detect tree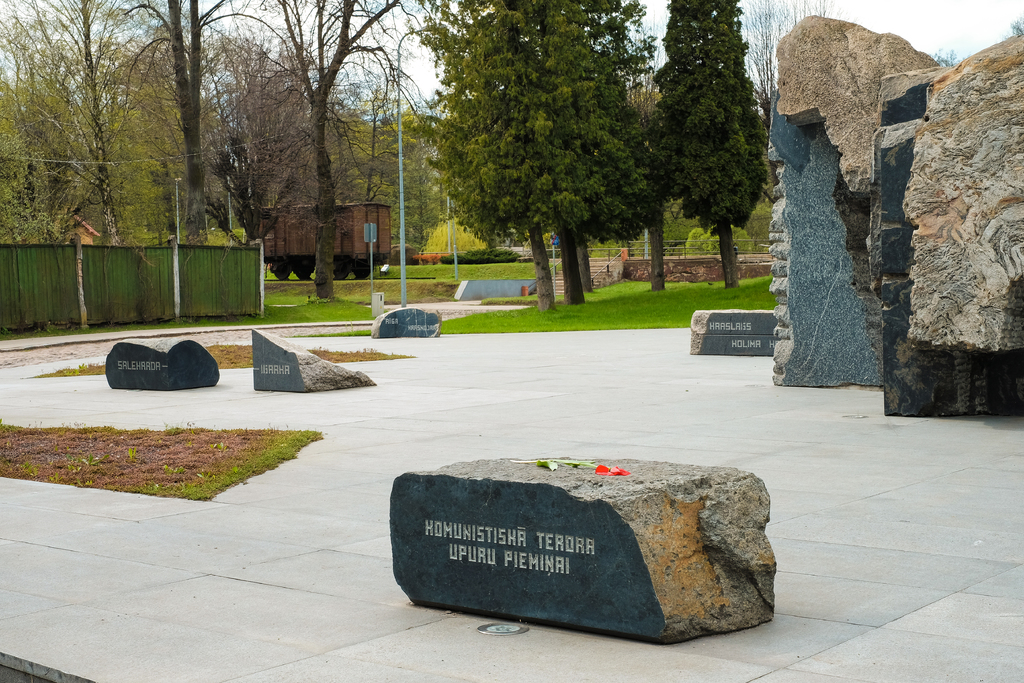
<bbox>0, 0, 165, 240</bbox>
